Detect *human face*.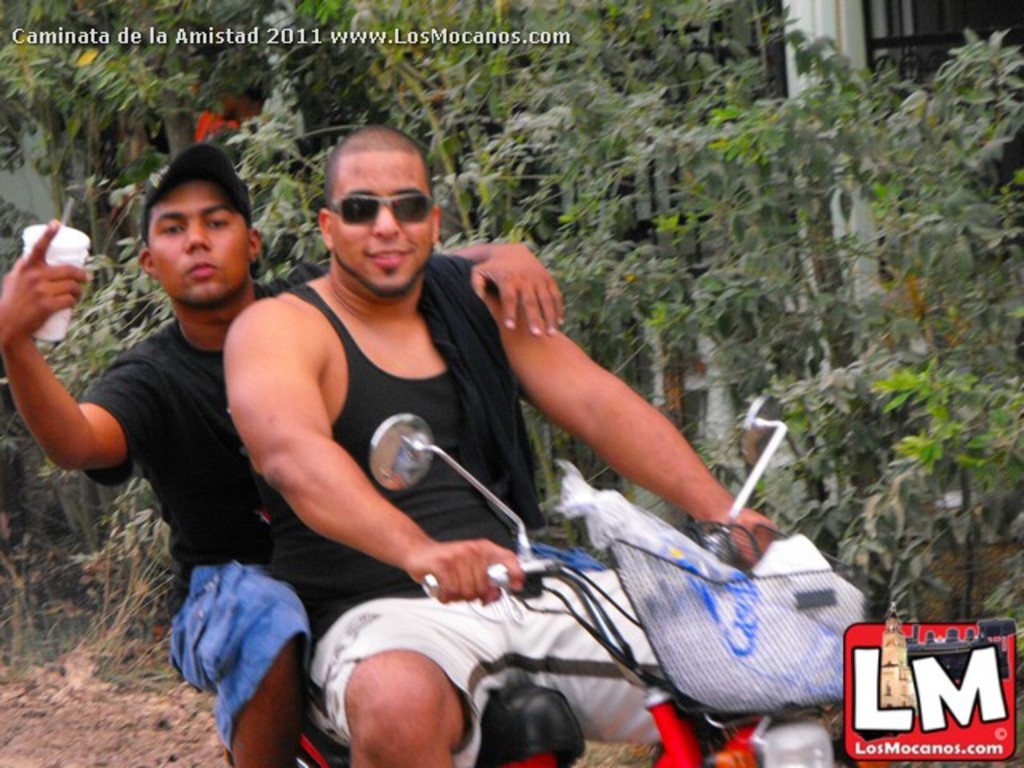
Detected at {"x1": 326, "y1": 150, "x2": 437, "y2": 293}.
